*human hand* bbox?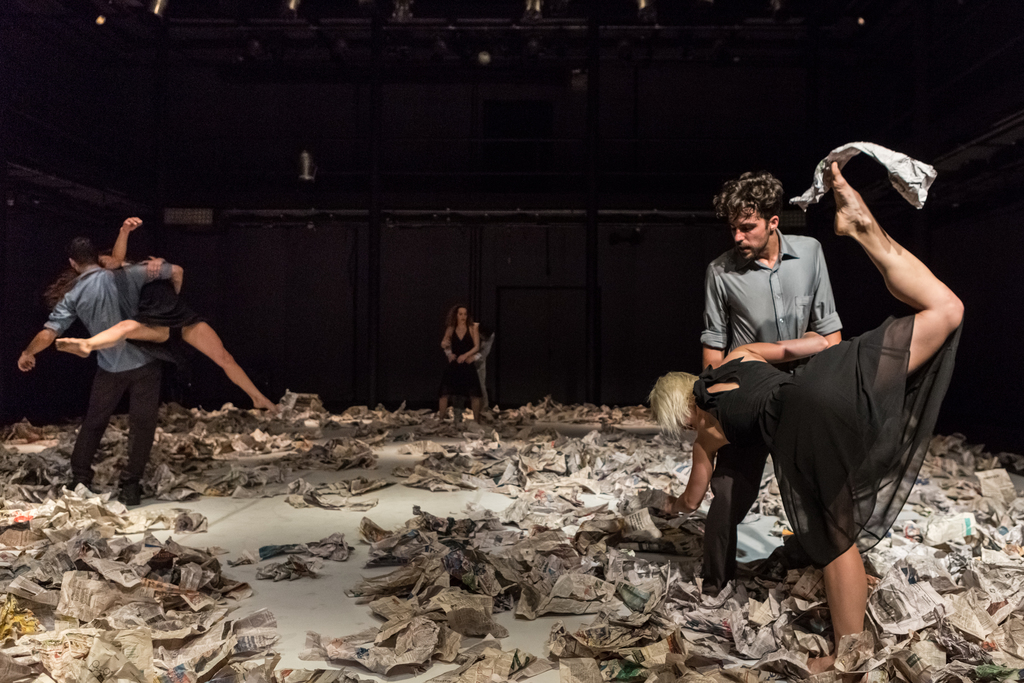
bbox=[442, 340, 454, 347]
